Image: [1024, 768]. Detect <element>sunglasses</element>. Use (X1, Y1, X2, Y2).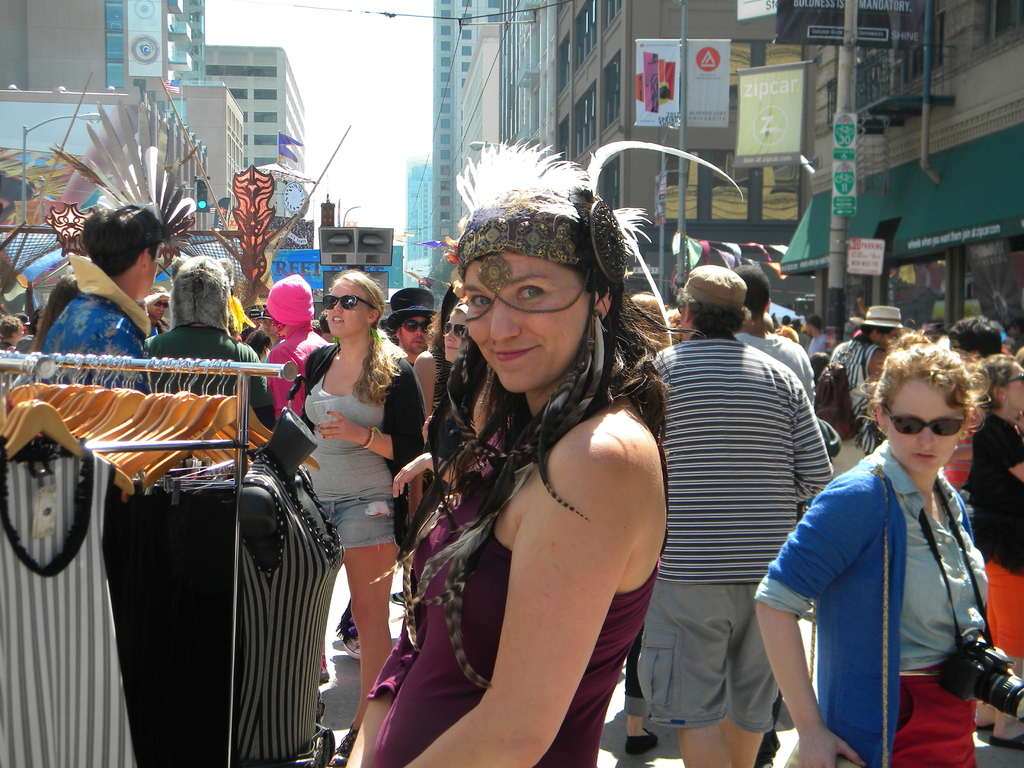
(154, 302, 168, 310).
